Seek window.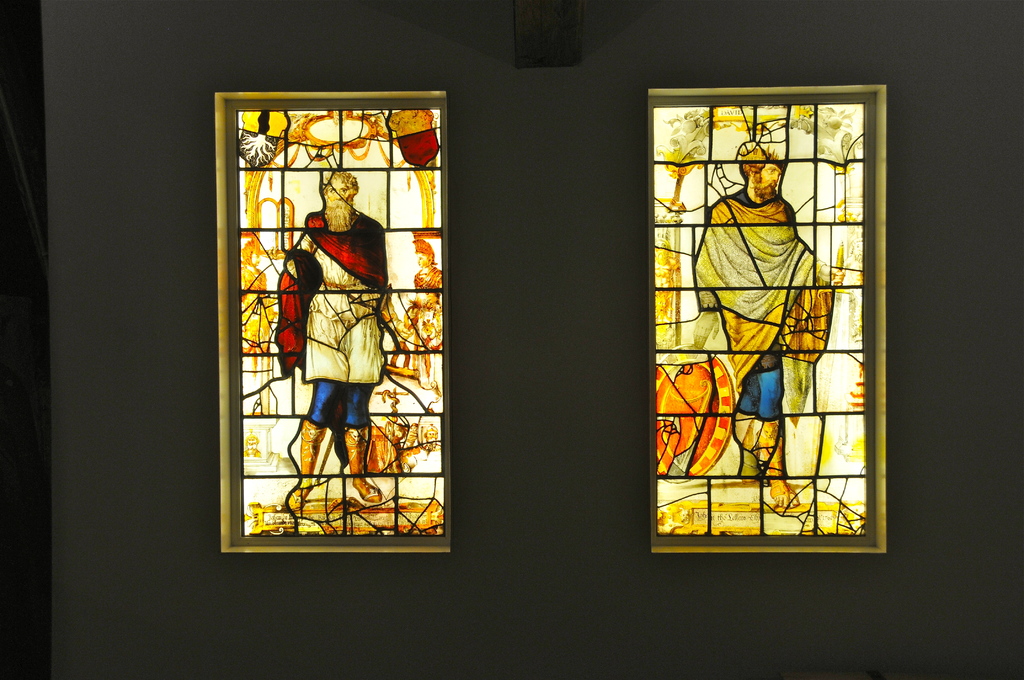
region(211, 58, 464, 533).
